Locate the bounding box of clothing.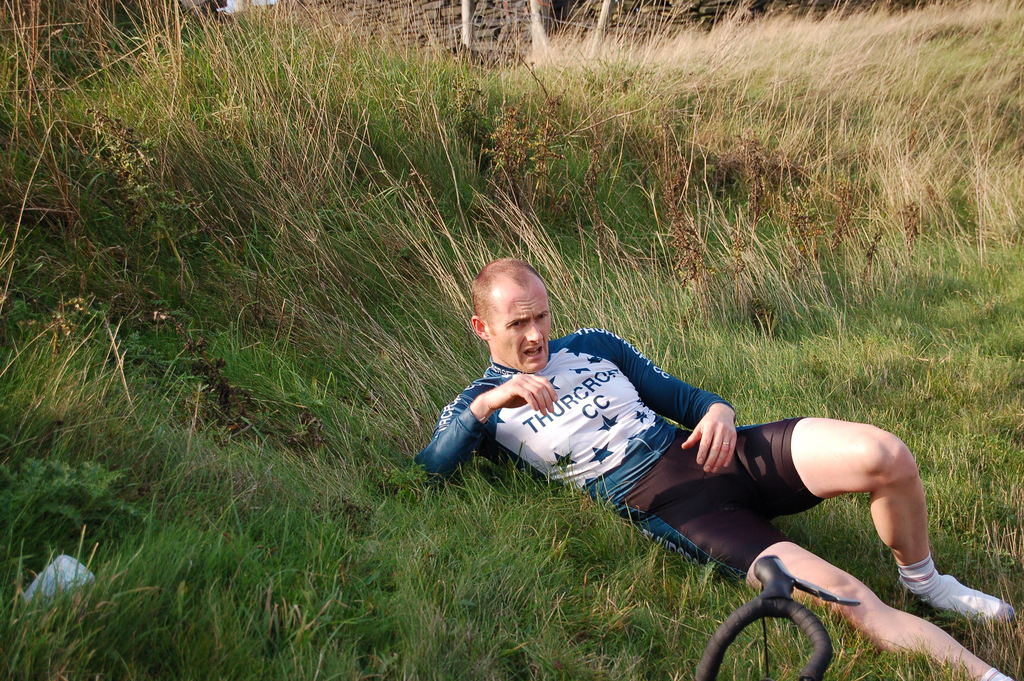
Bounding box: <region>412, 328, 820, 584</region>.
